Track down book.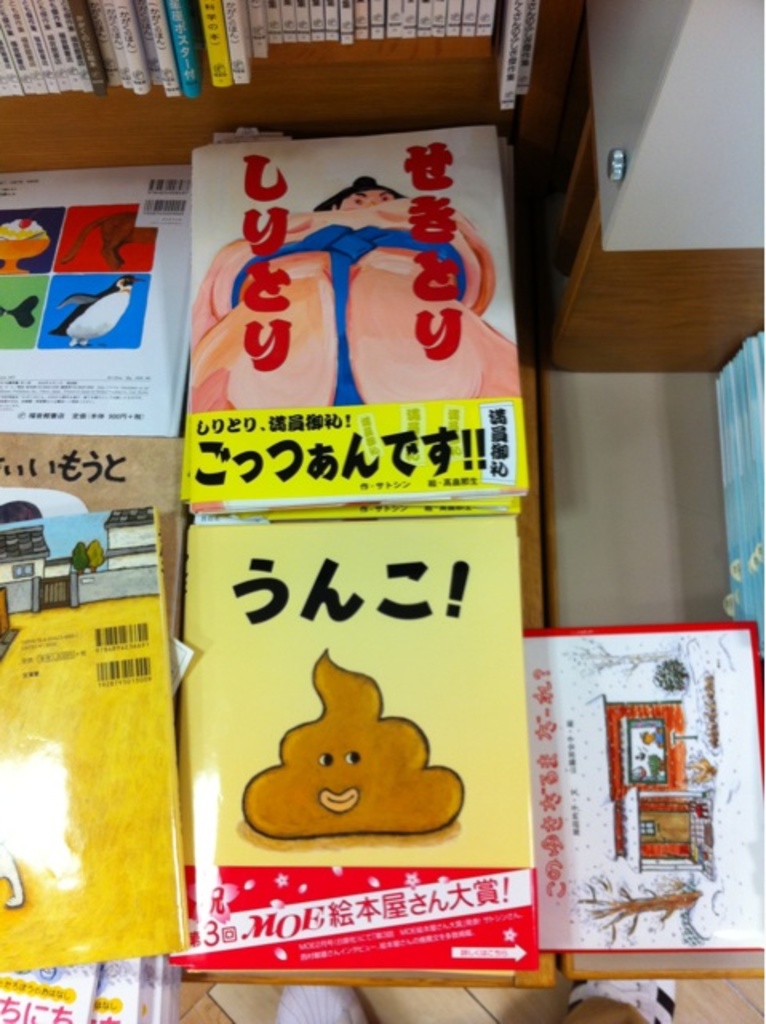
Tracked to detection(190, 501, 547, 992).
